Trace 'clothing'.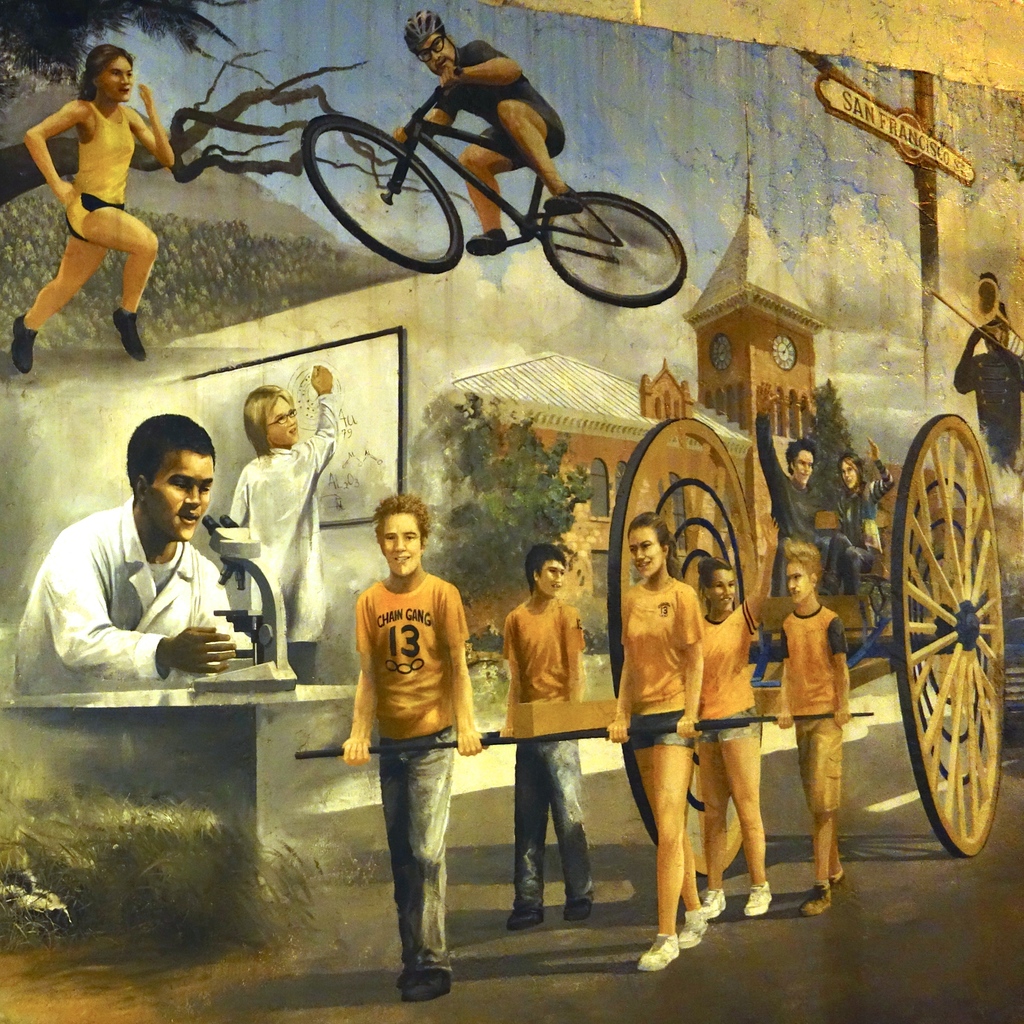
Traced to box(501, 595, 586, 903).
